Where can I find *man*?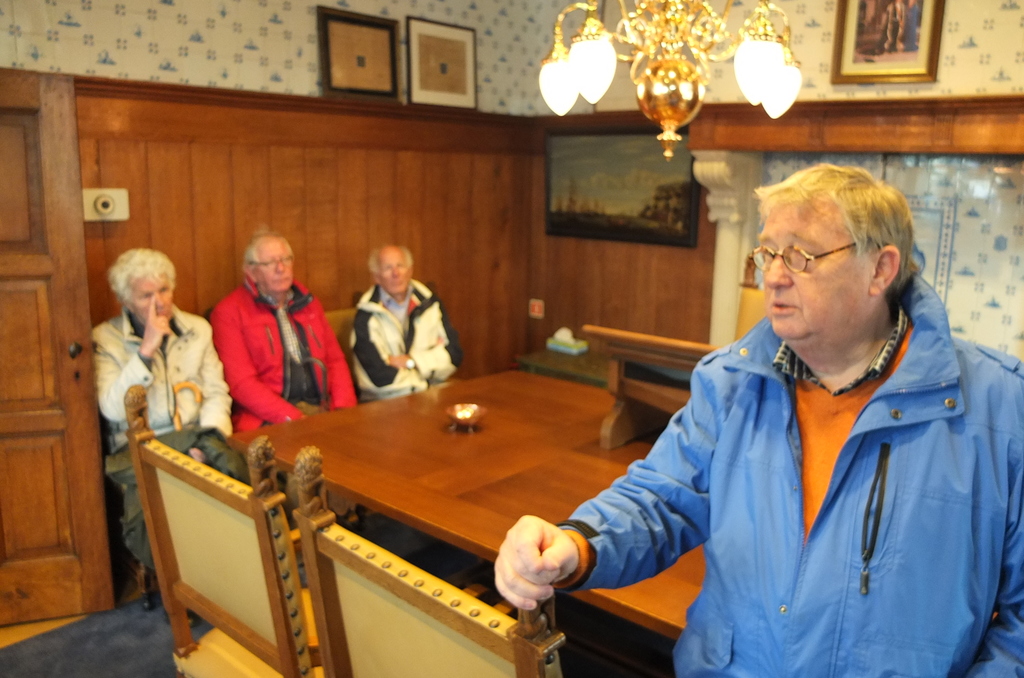
You can find it at pyautogui.locateOnScreen(352, 240, 476, 399).
